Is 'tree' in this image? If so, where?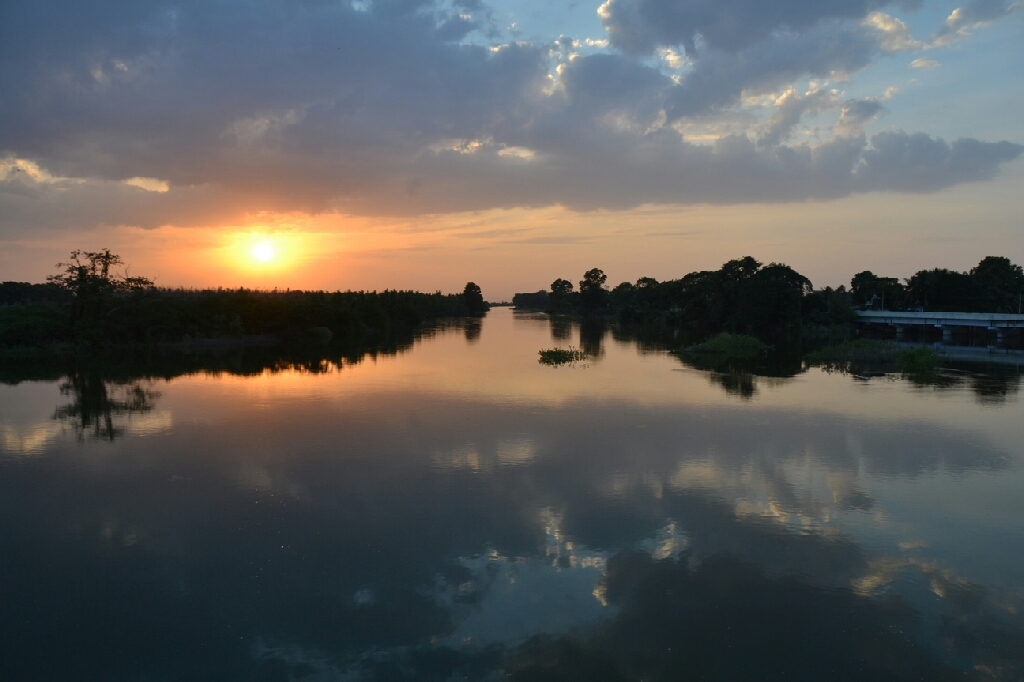
Yes, at BBox(551, 277, 573, 296).
